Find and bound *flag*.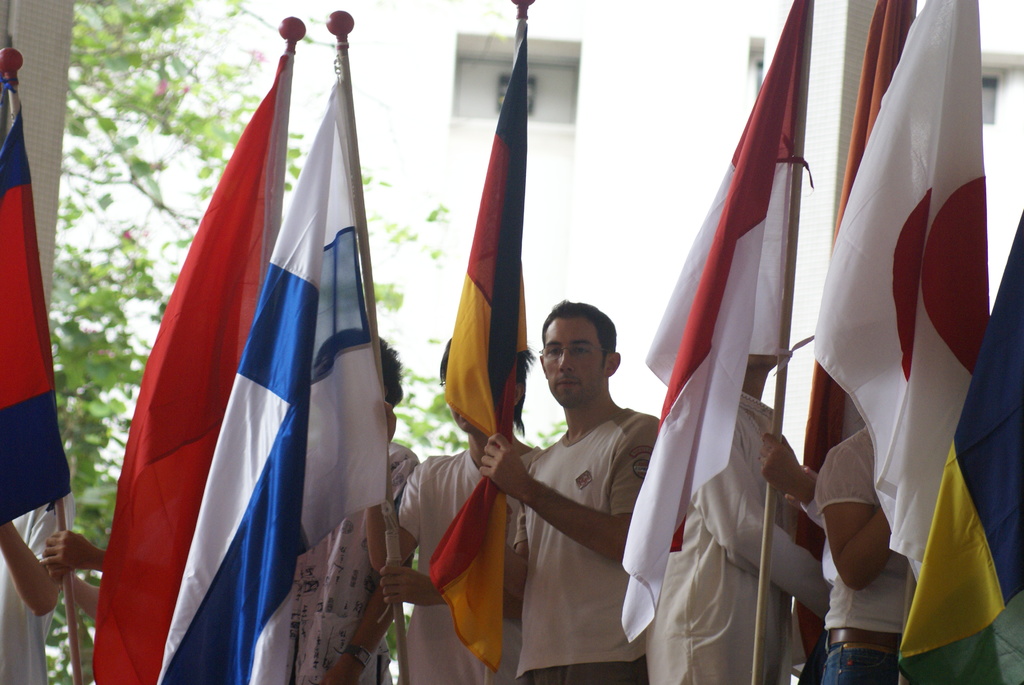
Bound: l=814, t=0, r=989, b=583.
